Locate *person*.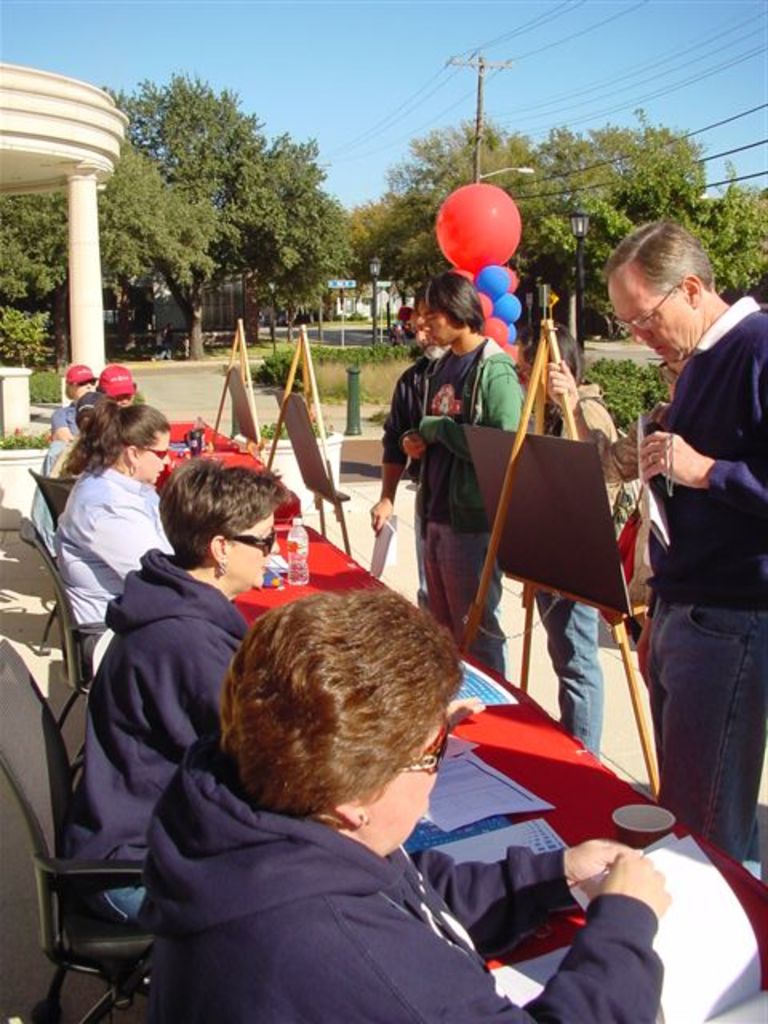
Bounding box: select_region(598, 218, 766, 861).
